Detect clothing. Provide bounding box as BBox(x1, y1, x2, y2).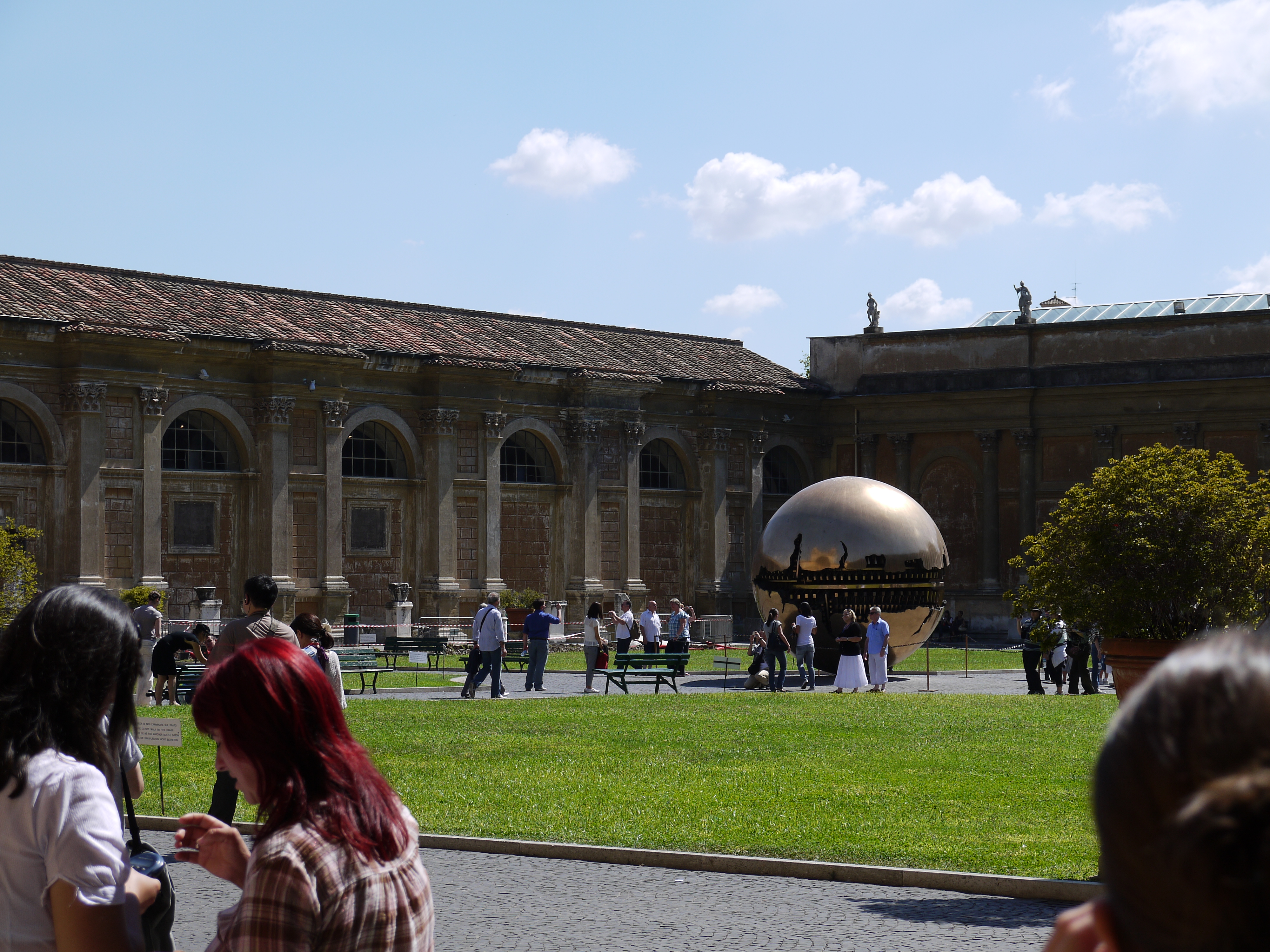
BBox(264, 195, 277, 219).
